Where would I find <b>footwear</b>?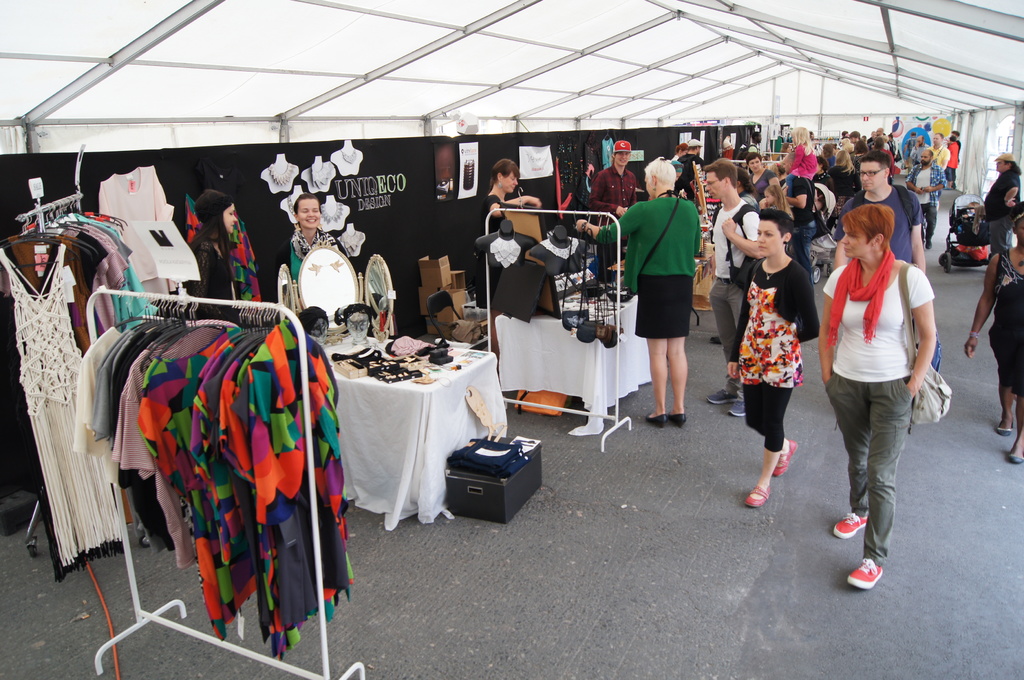
At [left=664, top=413, right=685, bottom=426].
